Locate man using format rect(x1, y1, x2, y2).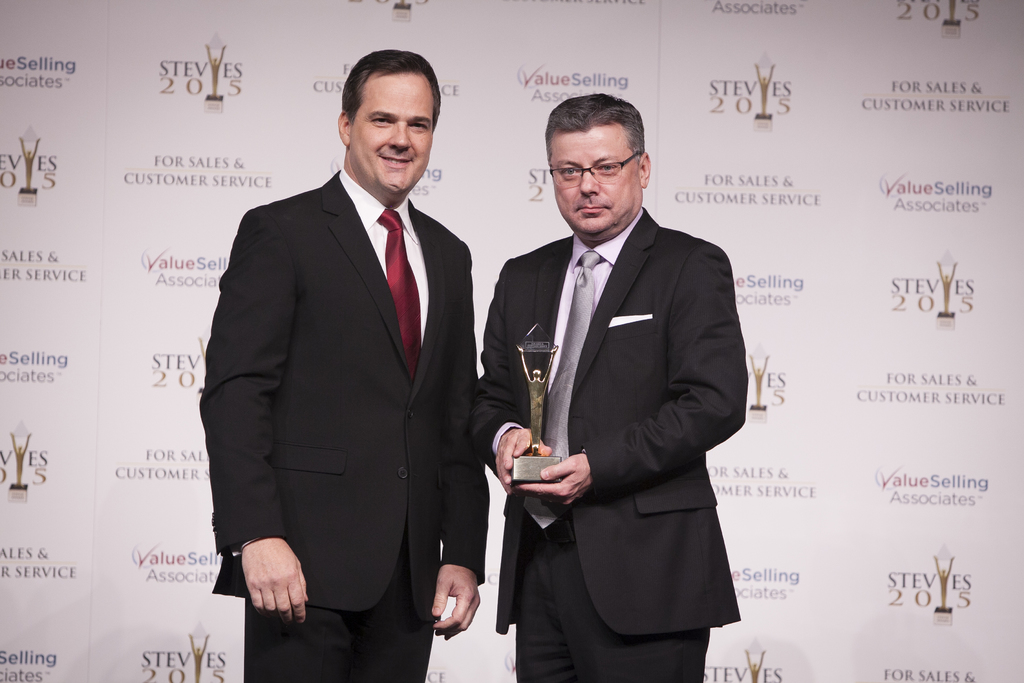
rect(196, 47, 490, 682).
